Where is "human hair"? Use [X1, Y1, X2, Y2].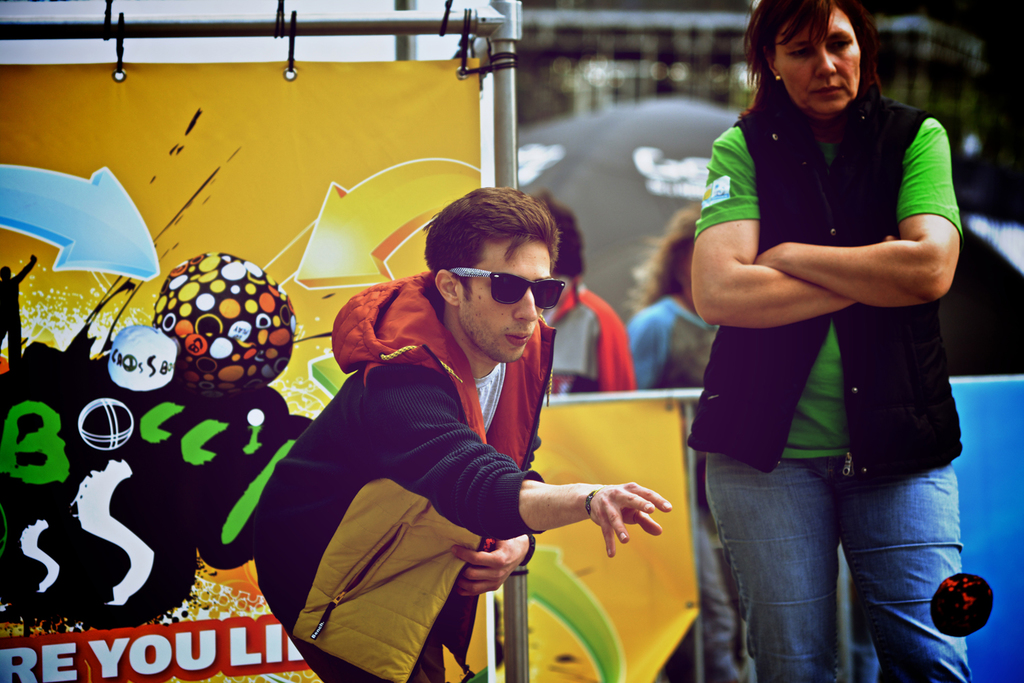
[748, 16, 888, 106].
